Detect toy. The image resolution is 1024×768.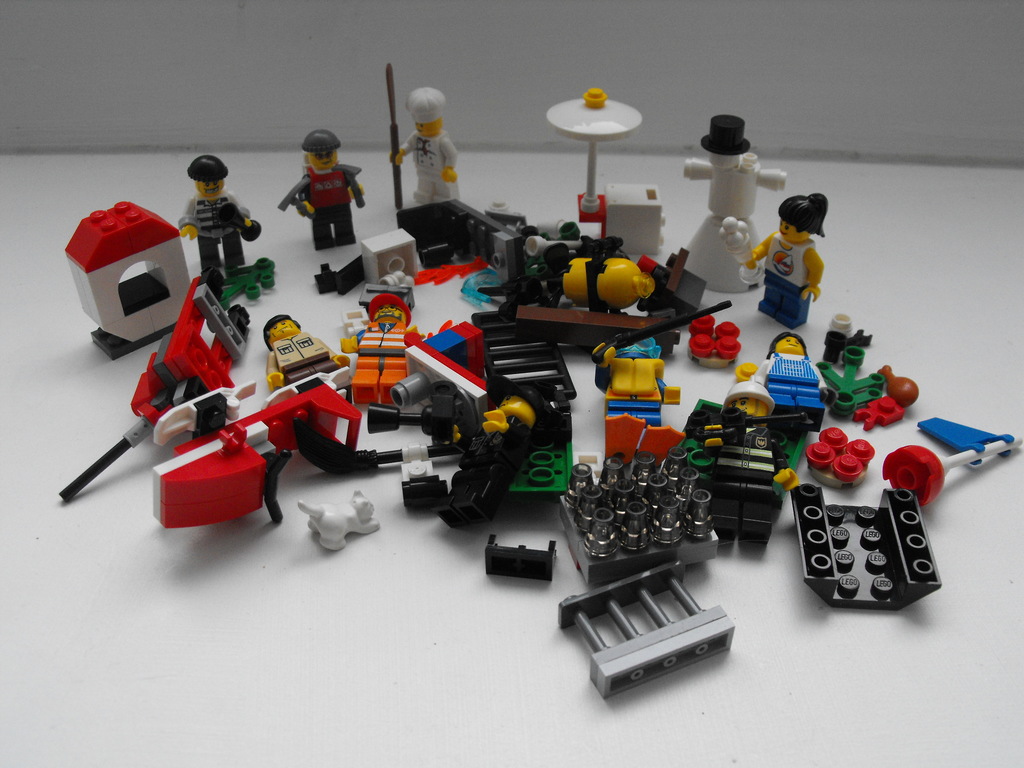
bbox(679, 314, 740, 368).
